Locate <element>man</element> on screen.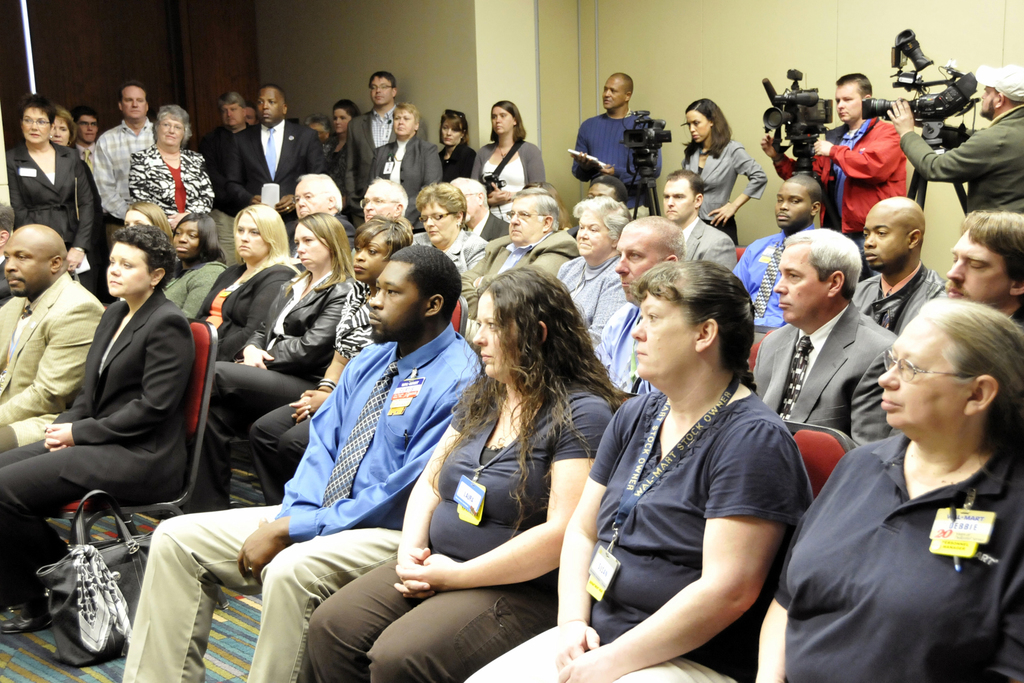
On screen at 74/109/107/181.
